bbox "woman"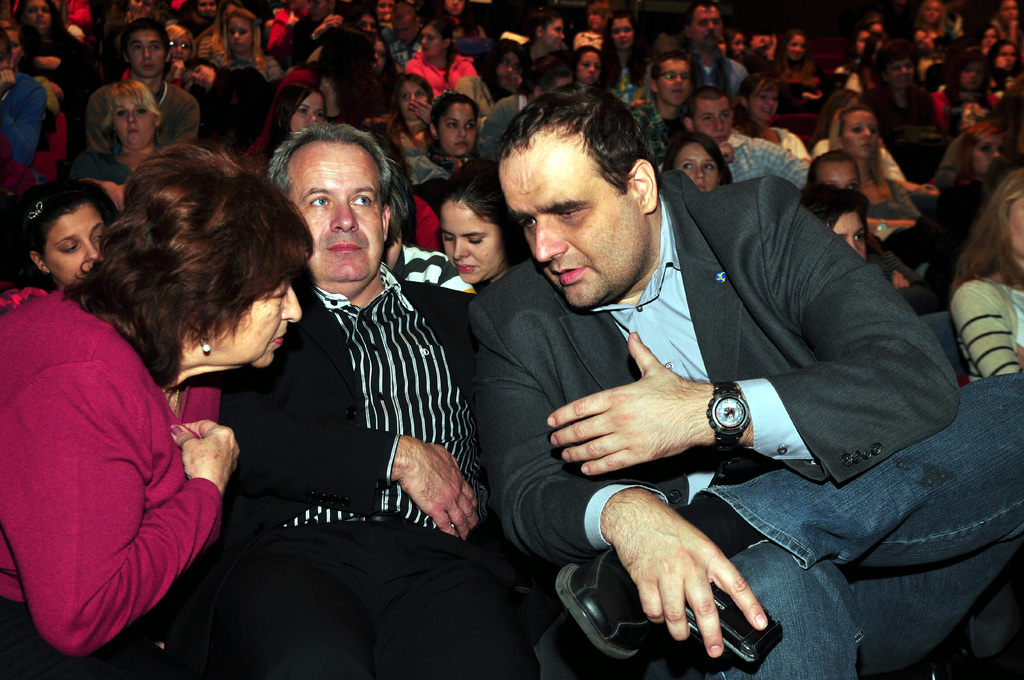
select_region(266, 77, 329, 141)
